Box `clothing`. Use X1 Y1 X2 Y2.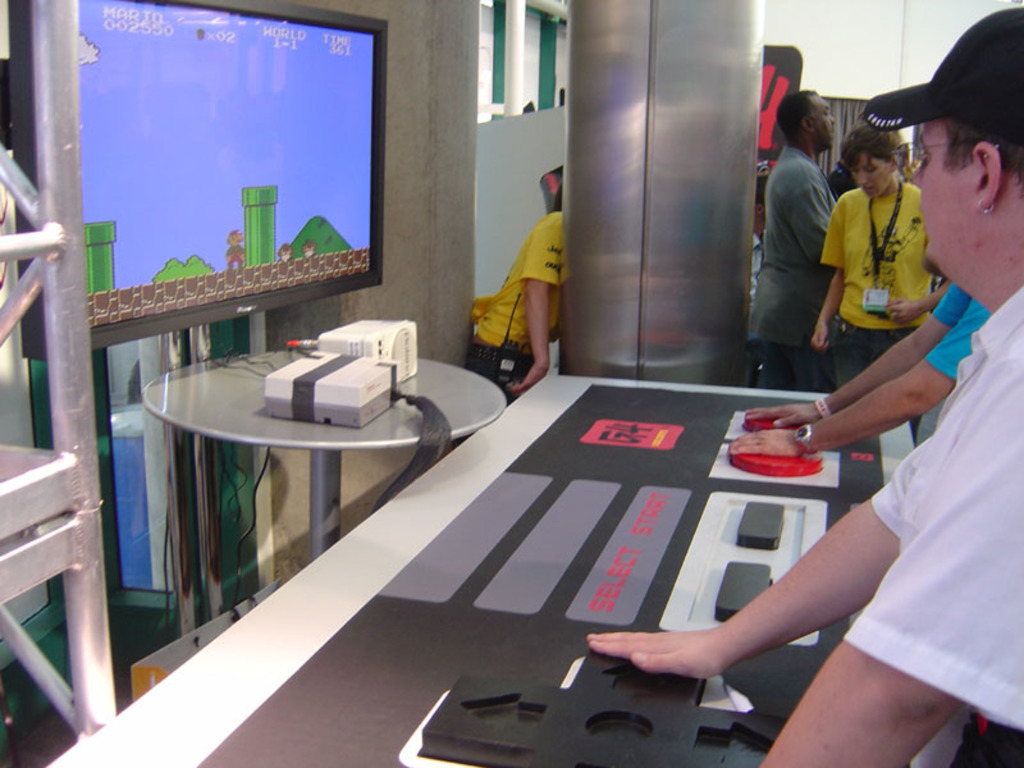
913 287 989 439.
